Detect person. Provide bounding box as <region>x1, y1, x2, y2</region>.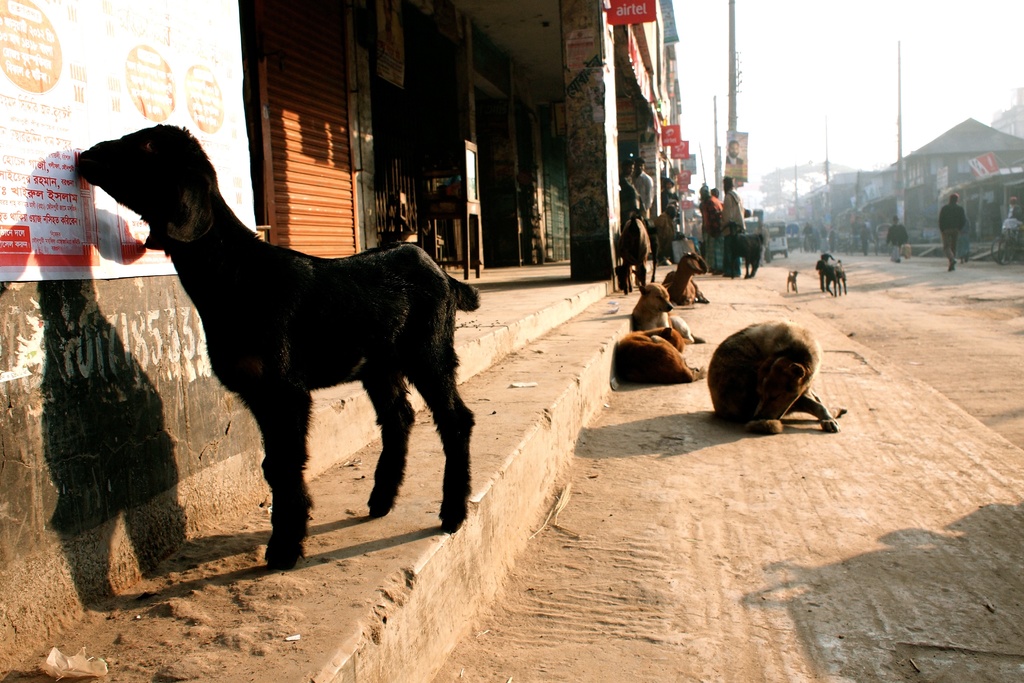
<region>698, 183, 723, 274</region>.
